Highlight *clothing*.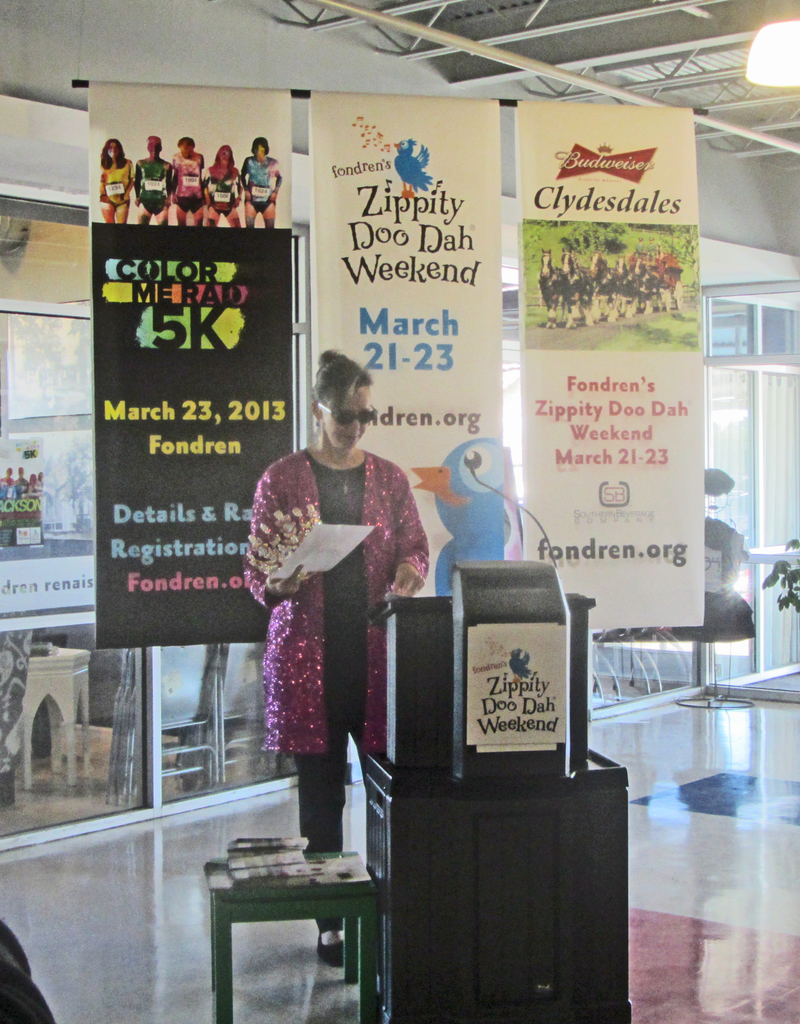
Highlighted region: left=104, top=159, right=132, bottom=211.
